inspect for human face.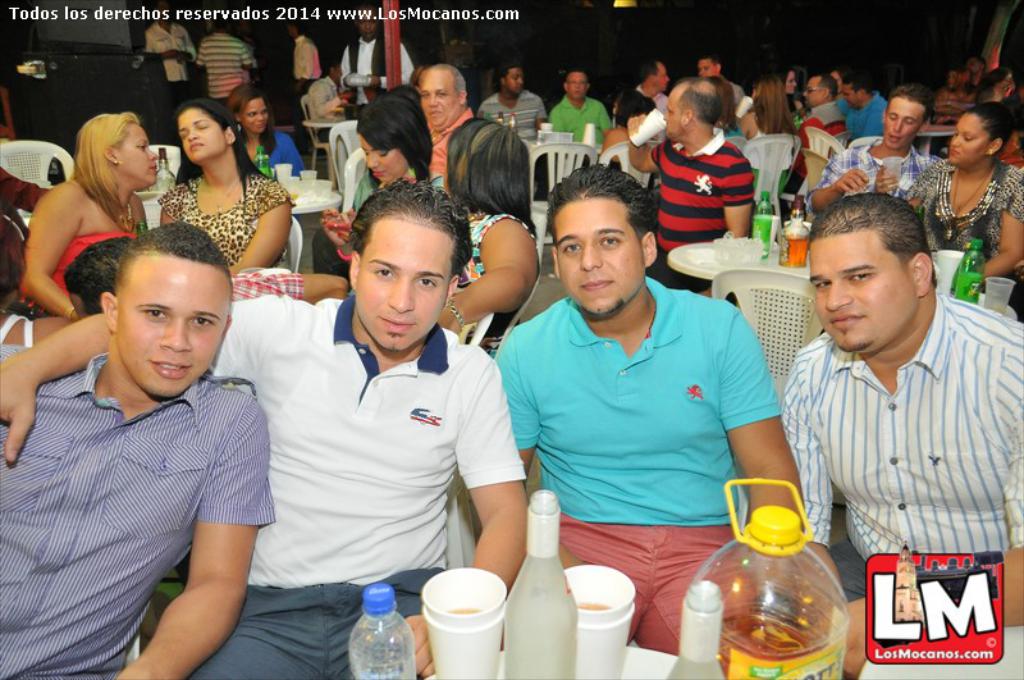
Inspection: rect(948, 114, 988, 165).
